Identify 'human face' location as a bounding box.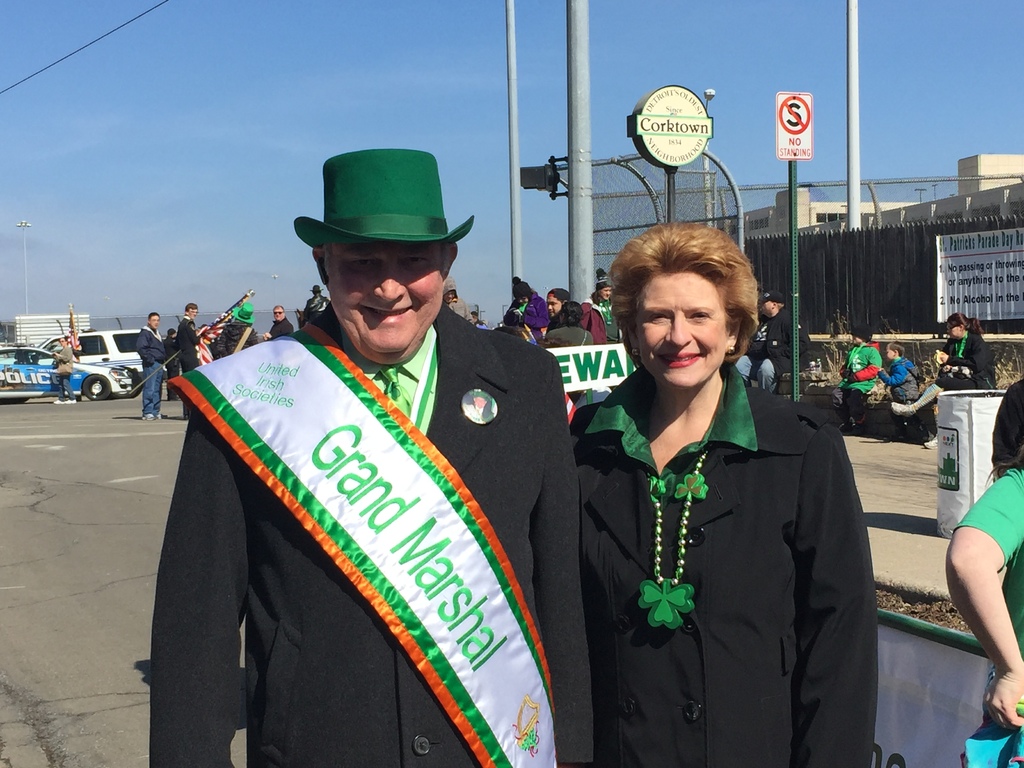
(left=515, top=294, right=530, bottom=305).
